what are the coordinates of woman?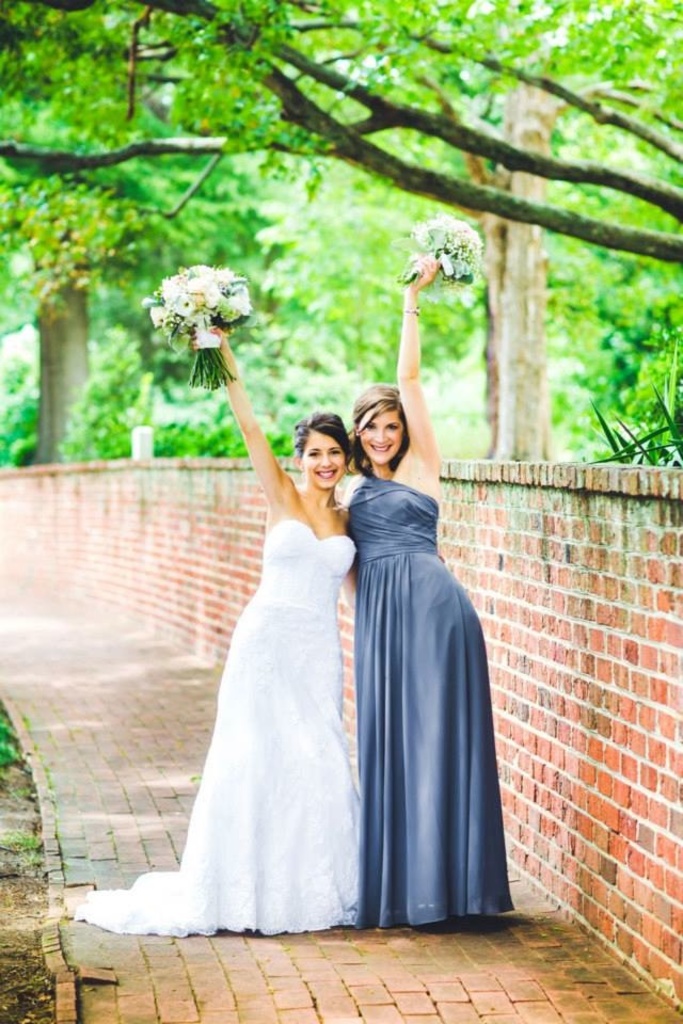
x1=342 y1=251 x2=513 y2=922.
